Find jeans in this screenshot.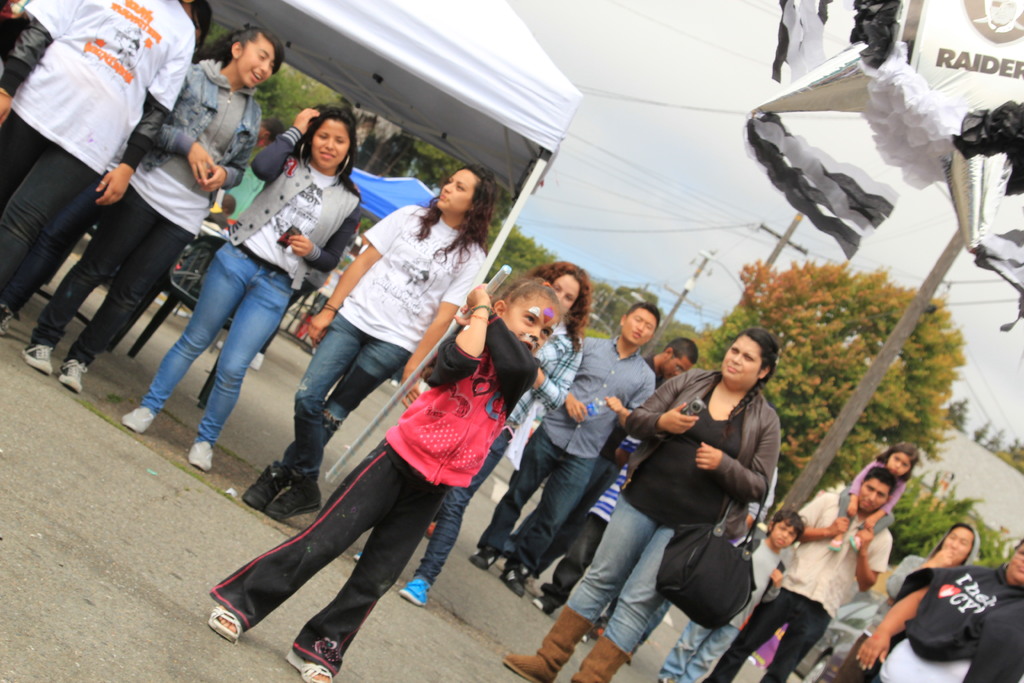
The bounding box for jeans is select_region(476, 428, 594, 572).
